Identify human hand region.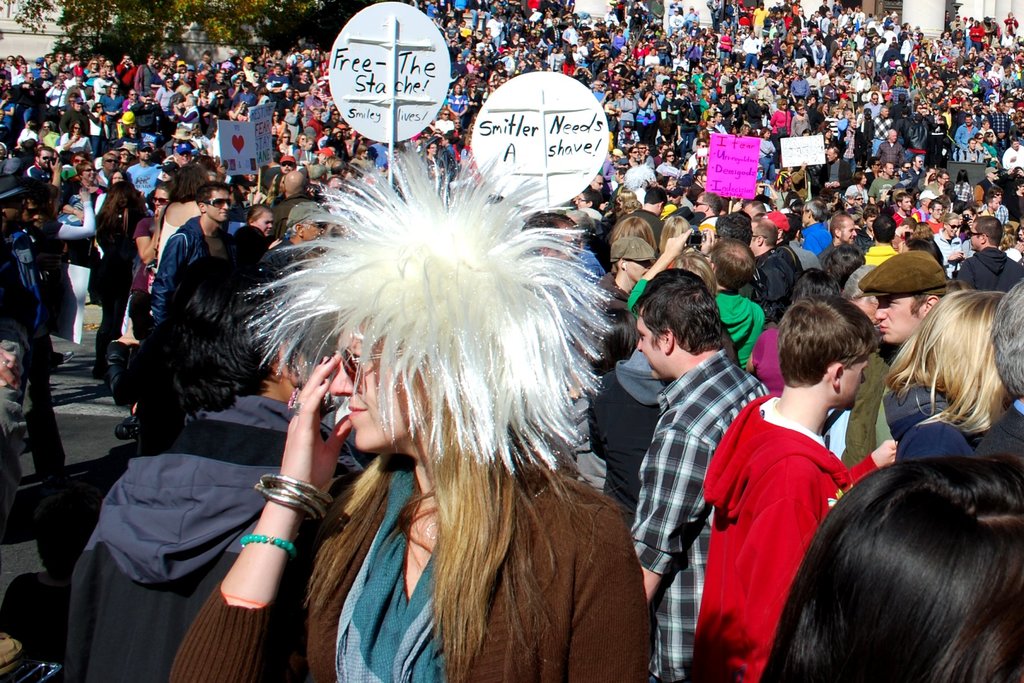
Region: {"x1": 700, "y1": 228, "x2": 717, "y2": 257}.
